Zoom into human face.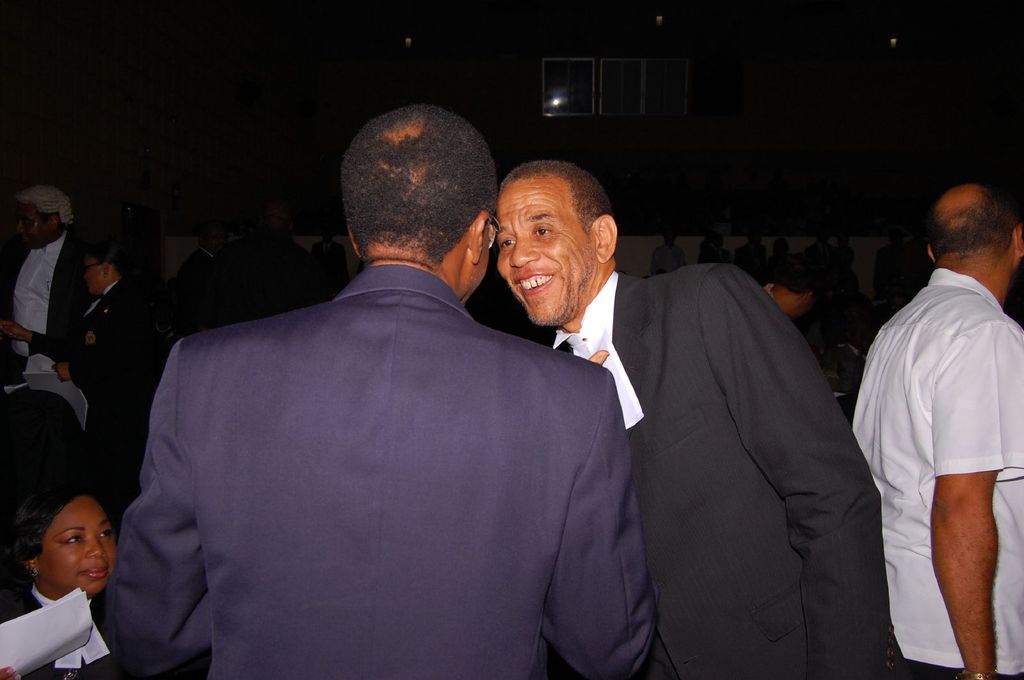
Zoom target: detection(40, 494, 120, 592).
